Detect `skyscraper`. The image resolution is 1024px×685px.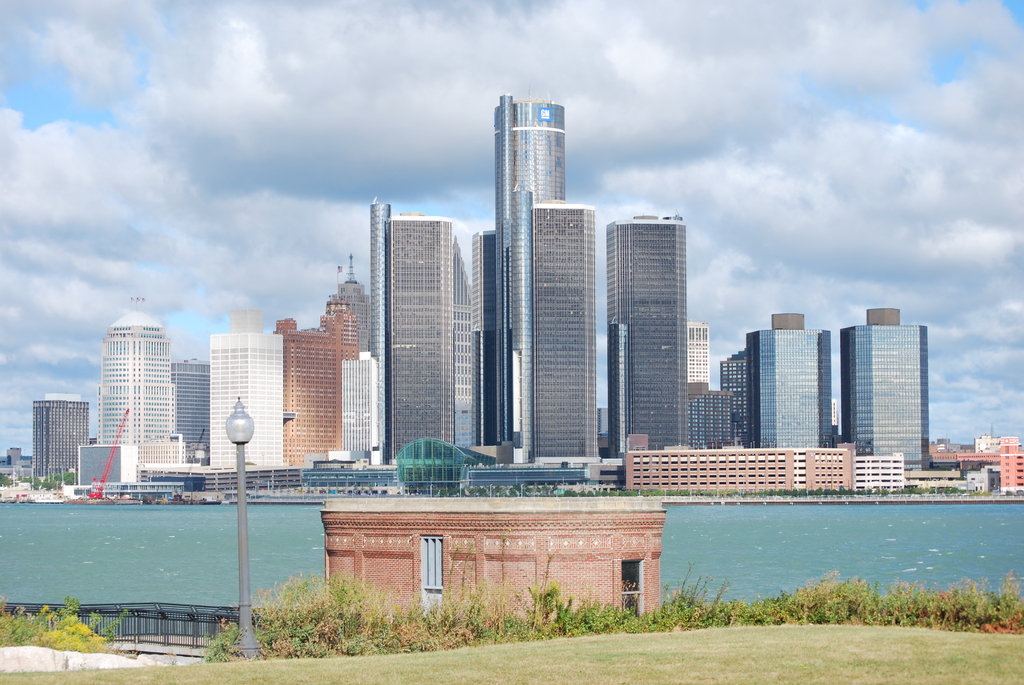
[326, 244, 372, 346].
